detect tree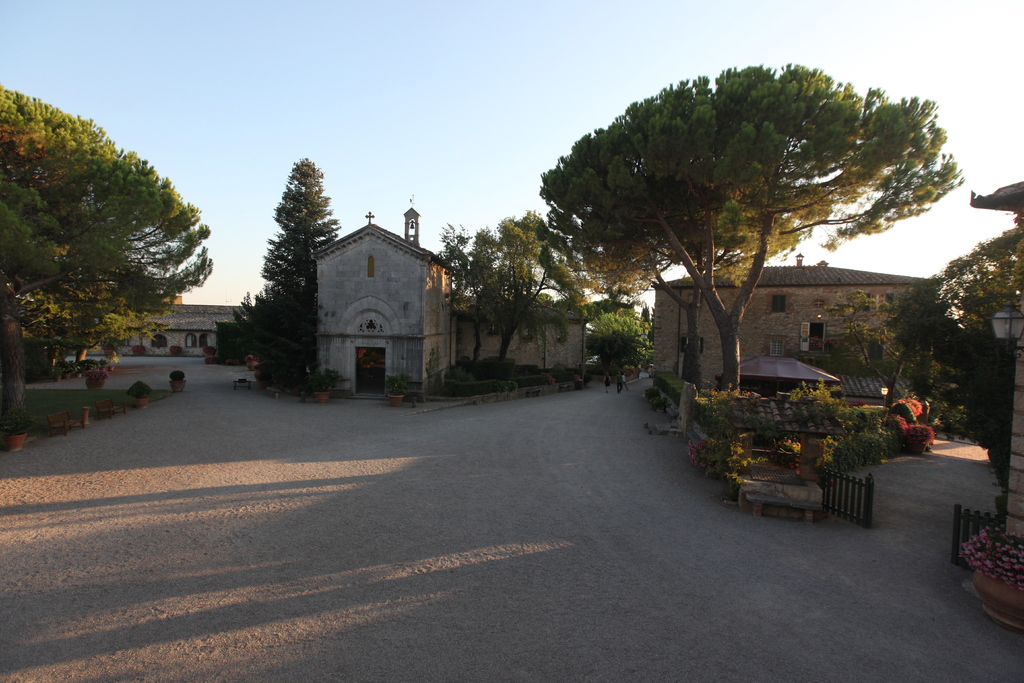
[left=246, top=152, right=334, bottom=398]
